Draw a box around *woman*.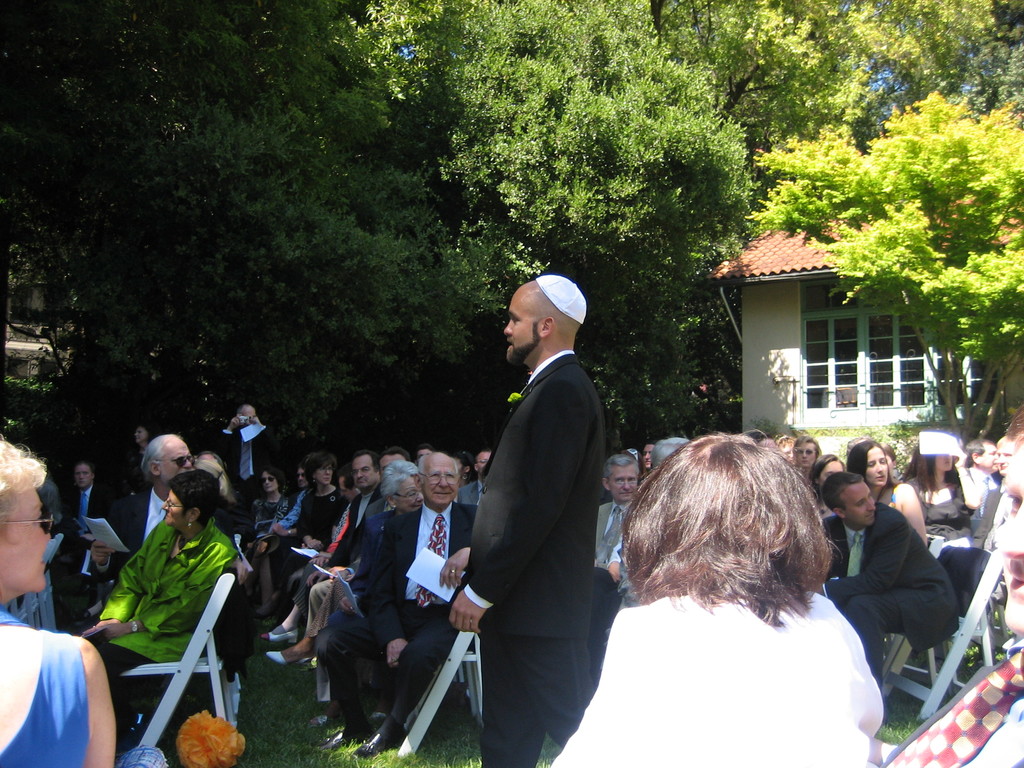
box(269, 458, 350, 595).
